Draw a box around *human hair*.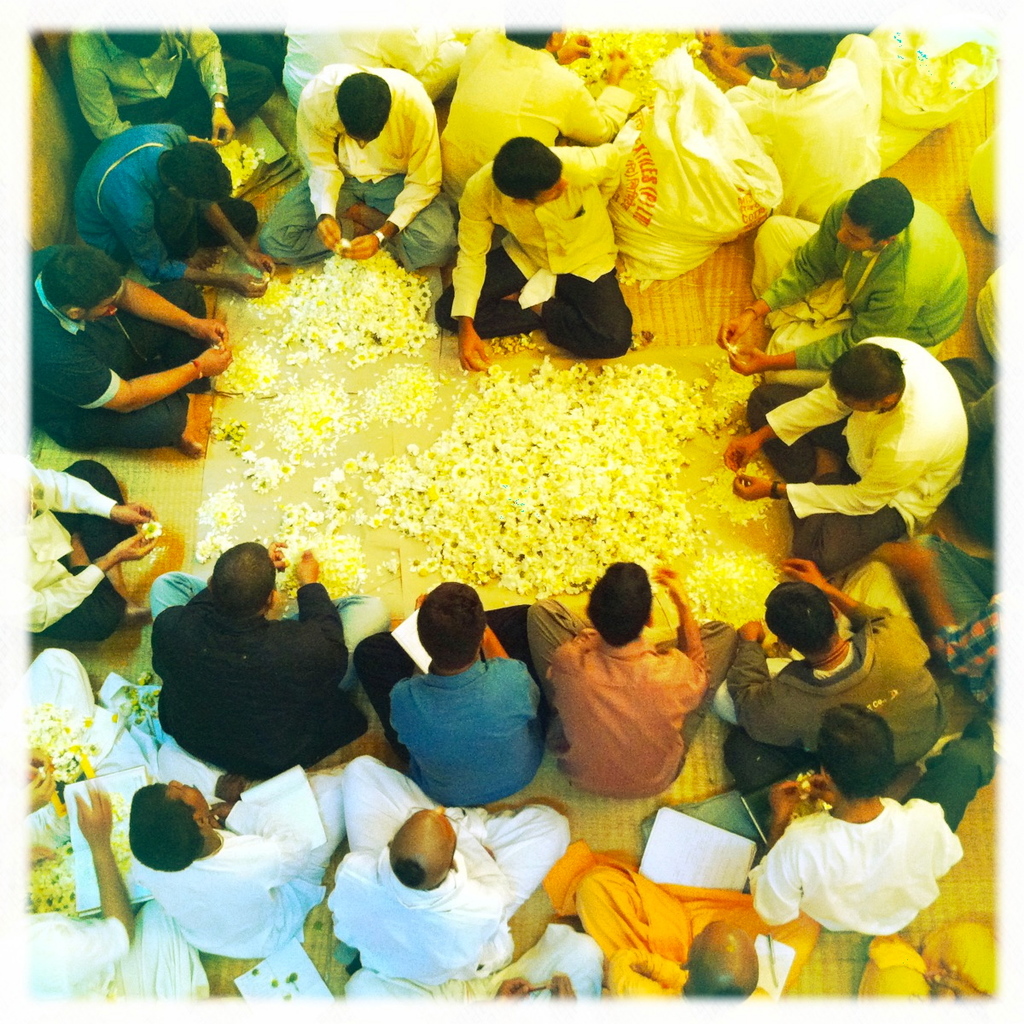
region(119, 783, 210, 878).
